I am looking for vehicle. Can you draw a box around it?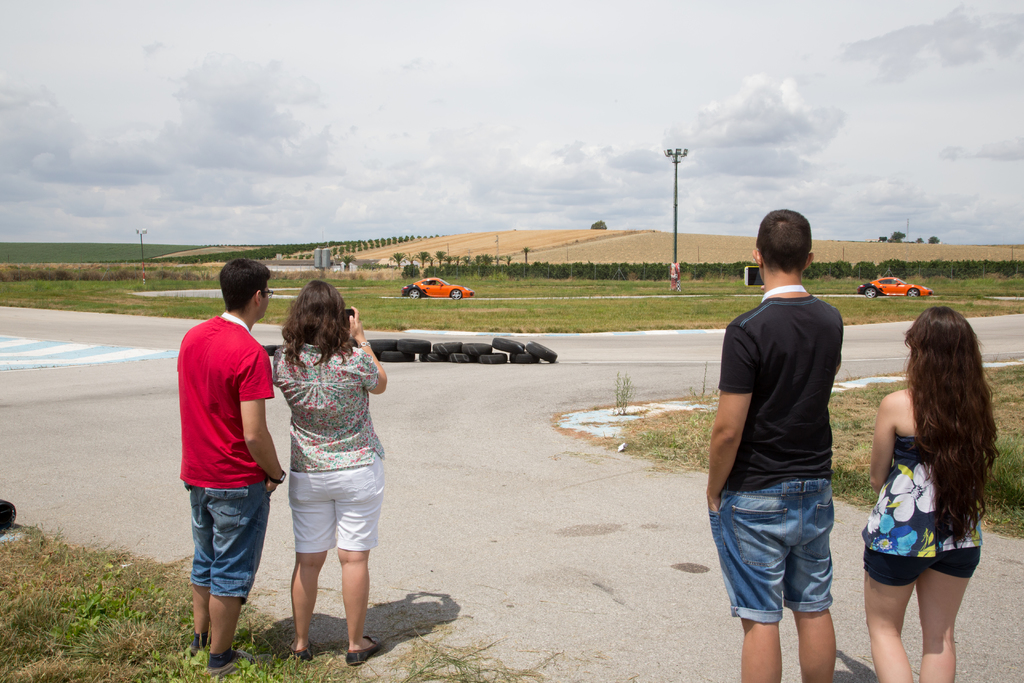
Sure, the bounding box is 858, 275, 931, 297.
